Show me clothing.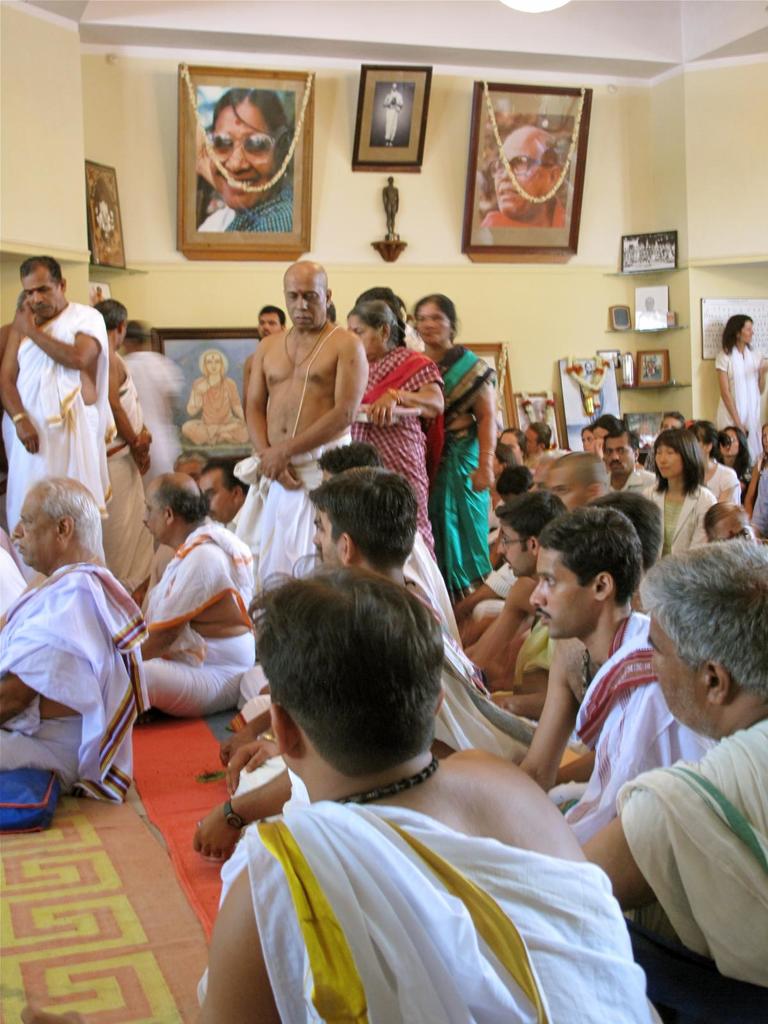
clothing is here: (472, 197, 567, 228).
